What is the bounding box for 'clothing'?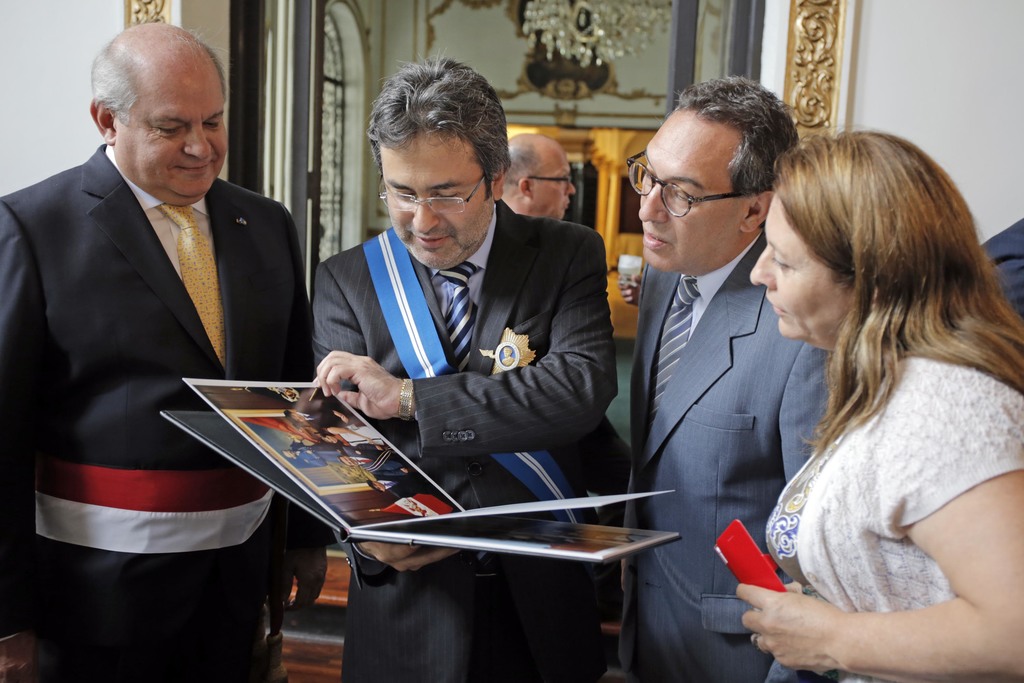
{"left": 622, "top": 231, "right": 833, "bottom": 682}.
